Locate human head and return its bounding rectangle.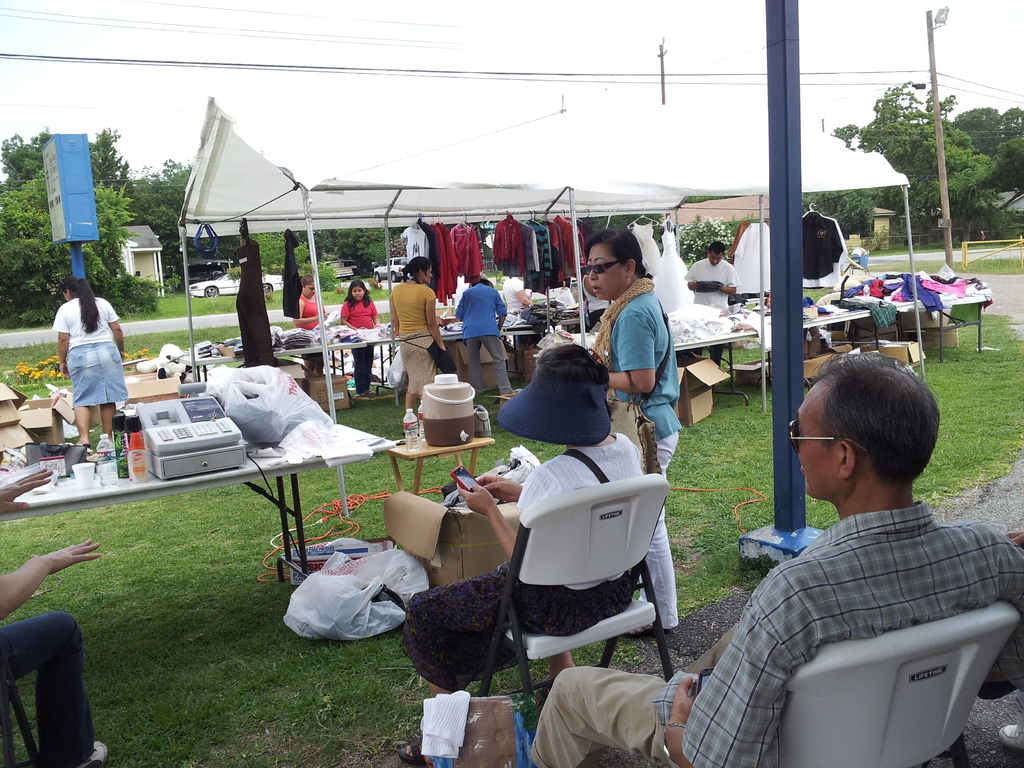
detection(787, 352, 938, 518).
